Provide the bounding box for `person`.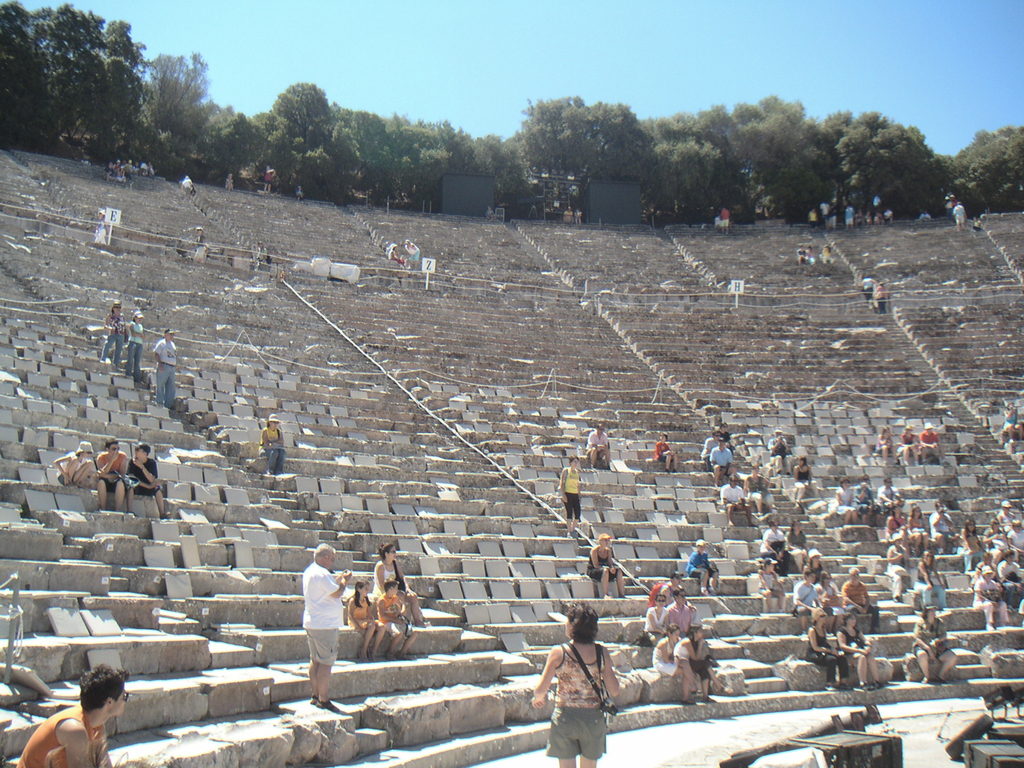
locate(670, 589, 694, 633).
